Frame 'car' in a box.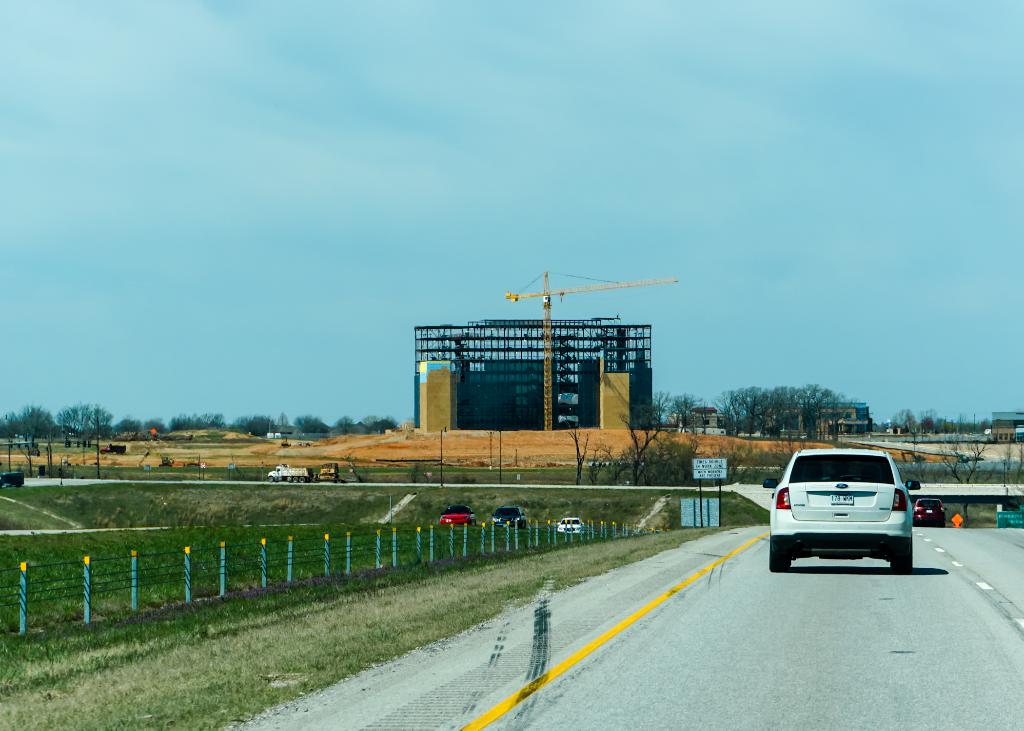
box(490, 504, 527, 529).
